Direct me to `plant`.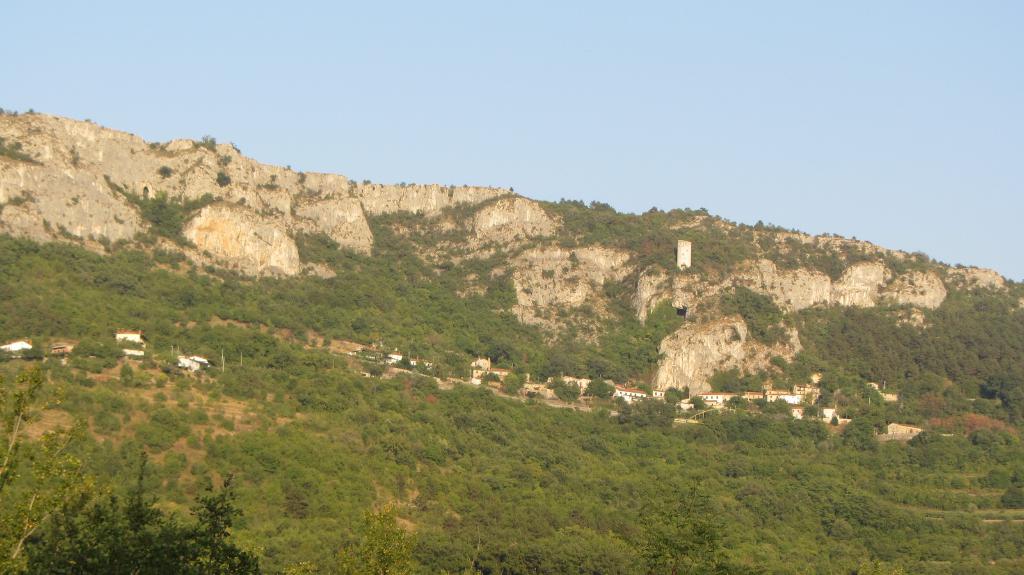
Direction: (left=0, top=191, right=35, bottom=214).
